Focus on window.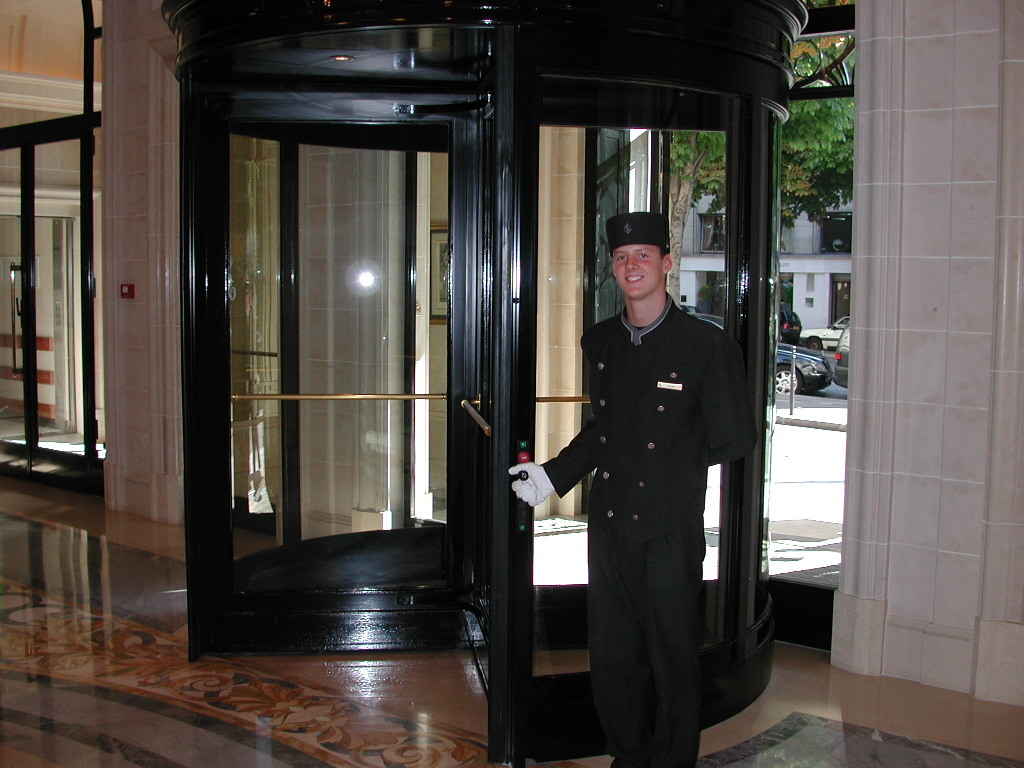
Focused at l=695, t=214, r=726, b=251.
